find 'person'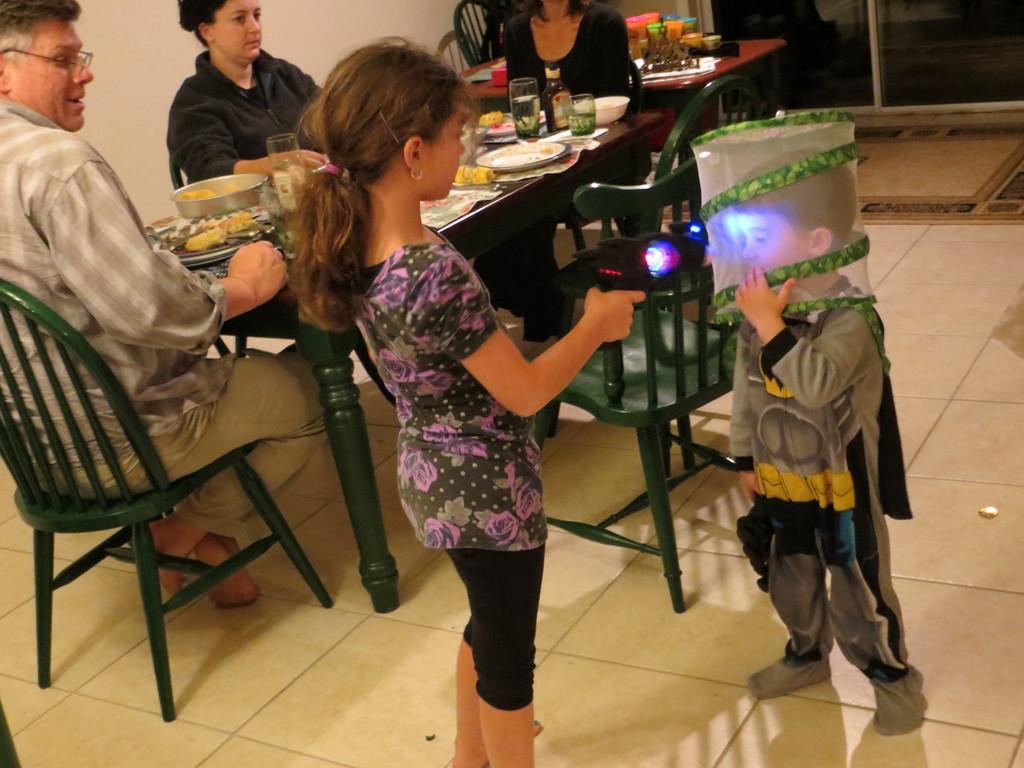
<box>289,31,541,767</box>
